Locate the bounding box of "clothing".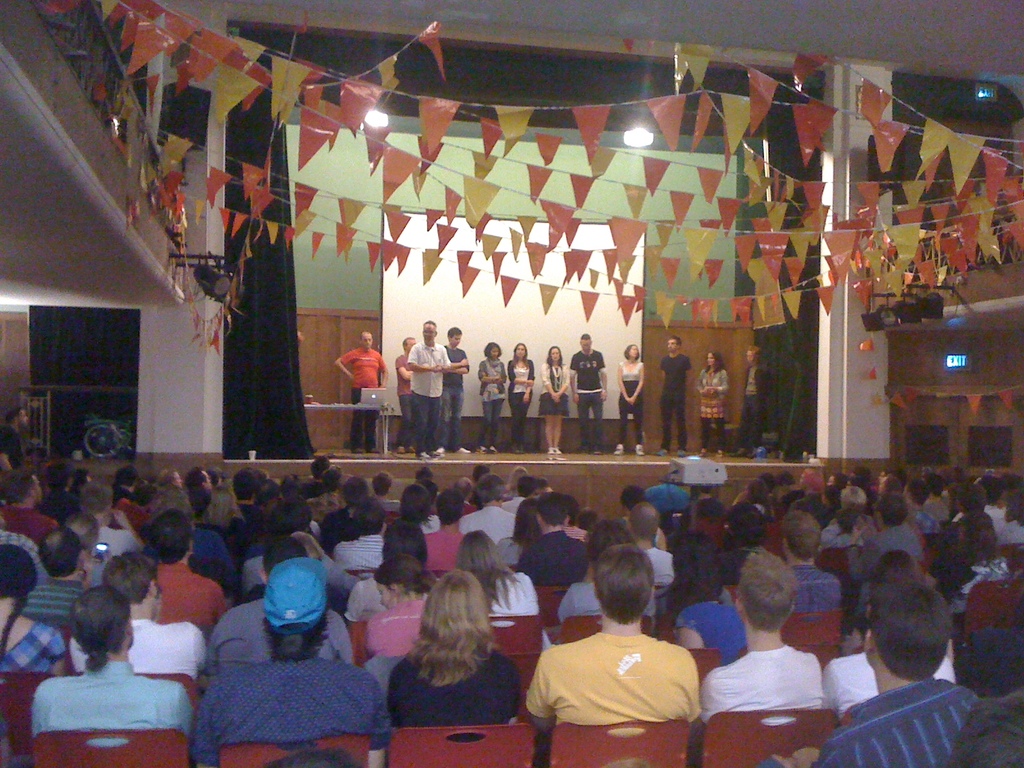
Bounding box: region(505, 489, 521, 499).
